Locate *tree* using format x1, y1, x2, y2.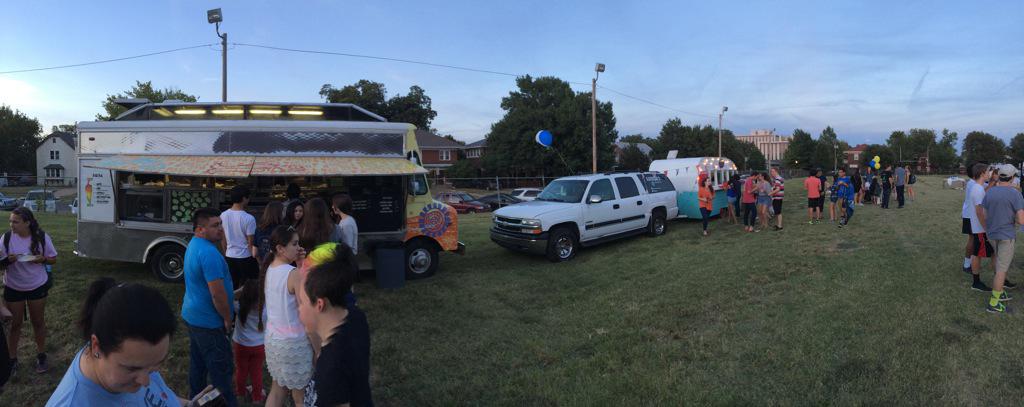
479, 77, 619, 188.
